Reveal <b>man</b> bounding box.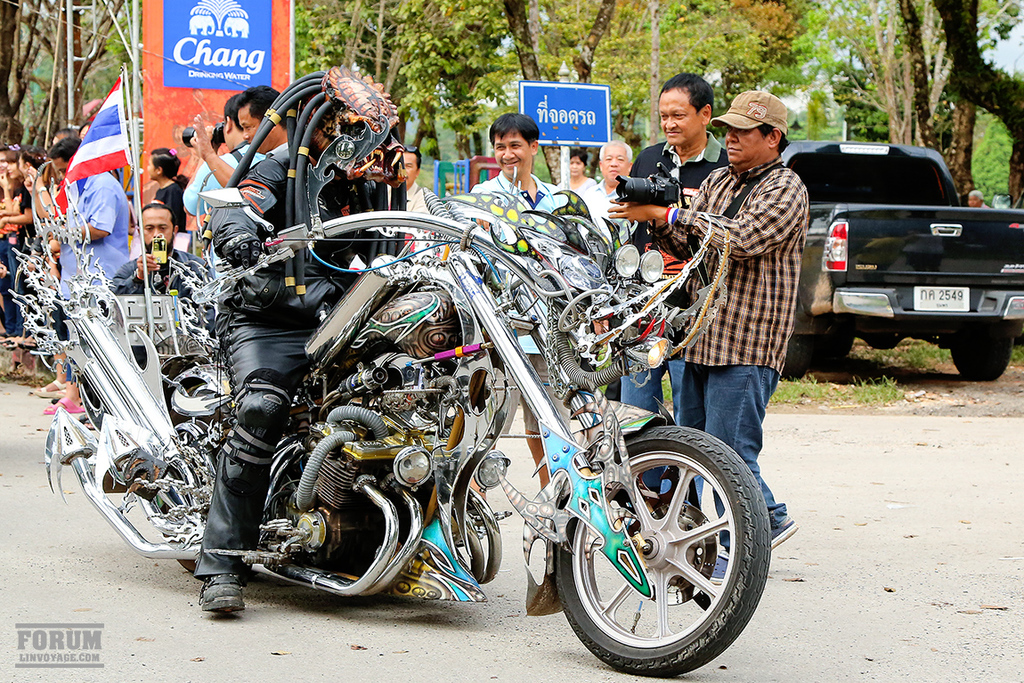
Revealed: bbox=(110, 201, 193, 364).
